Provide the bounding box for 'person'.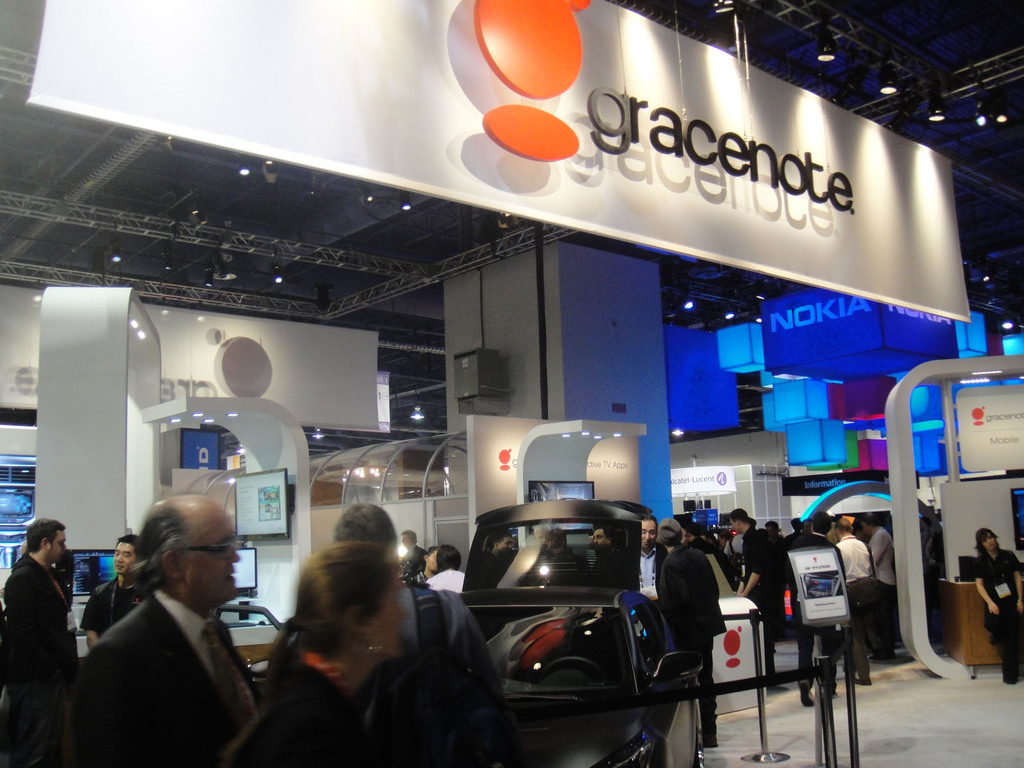
bbox=[588, 521, 612, 588].
